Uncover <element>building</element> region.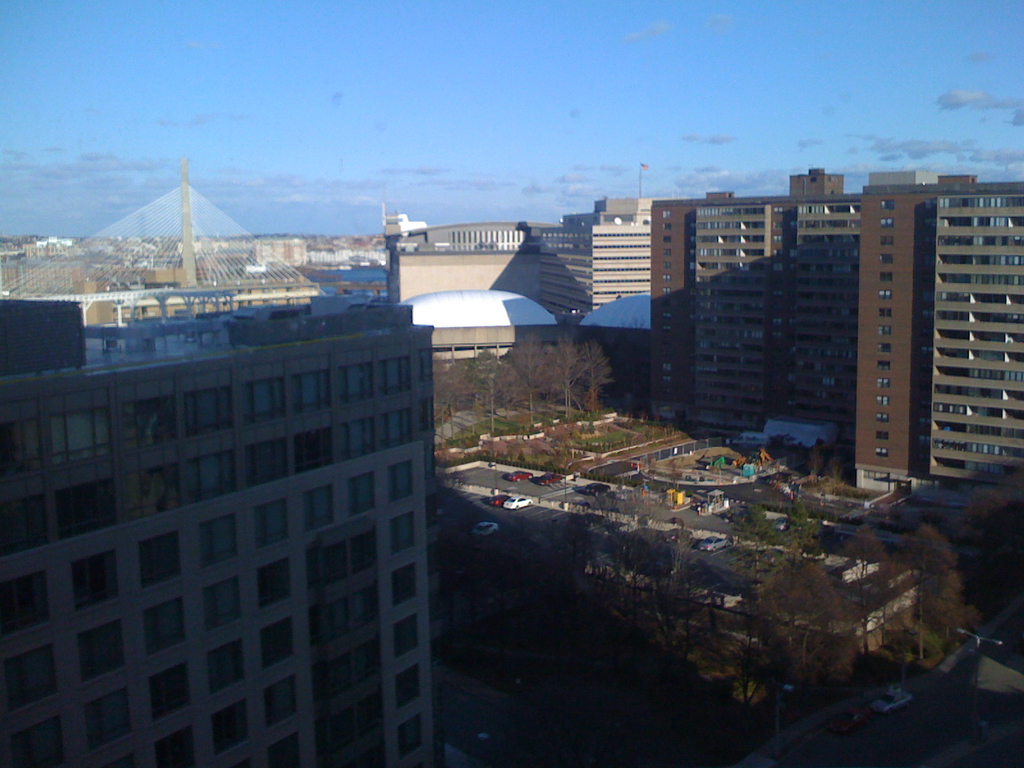
Uncovered: box(648, 161, 1023, 493).
